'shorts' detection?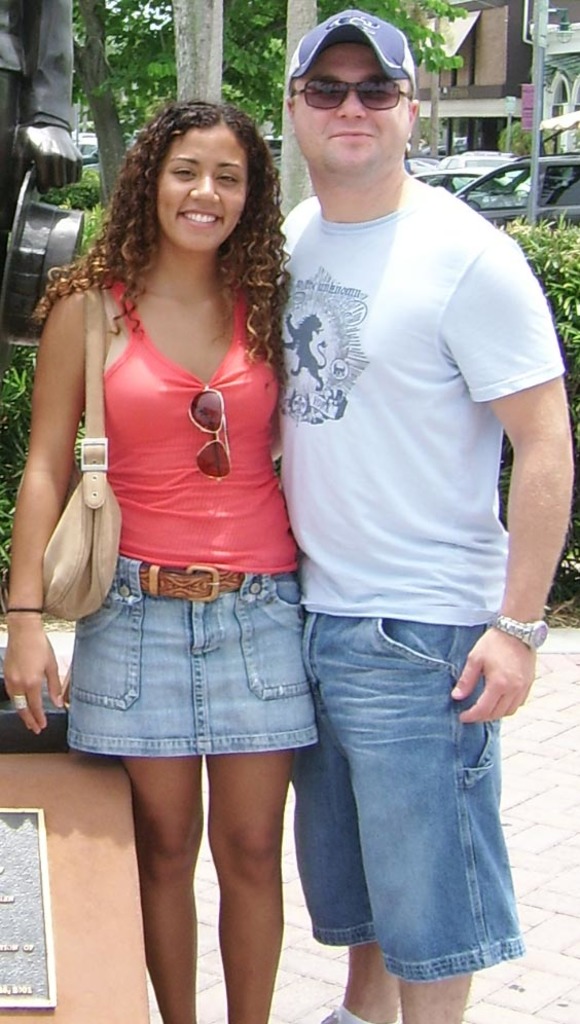
(left=69, top=557, right=318, bottom=758)
